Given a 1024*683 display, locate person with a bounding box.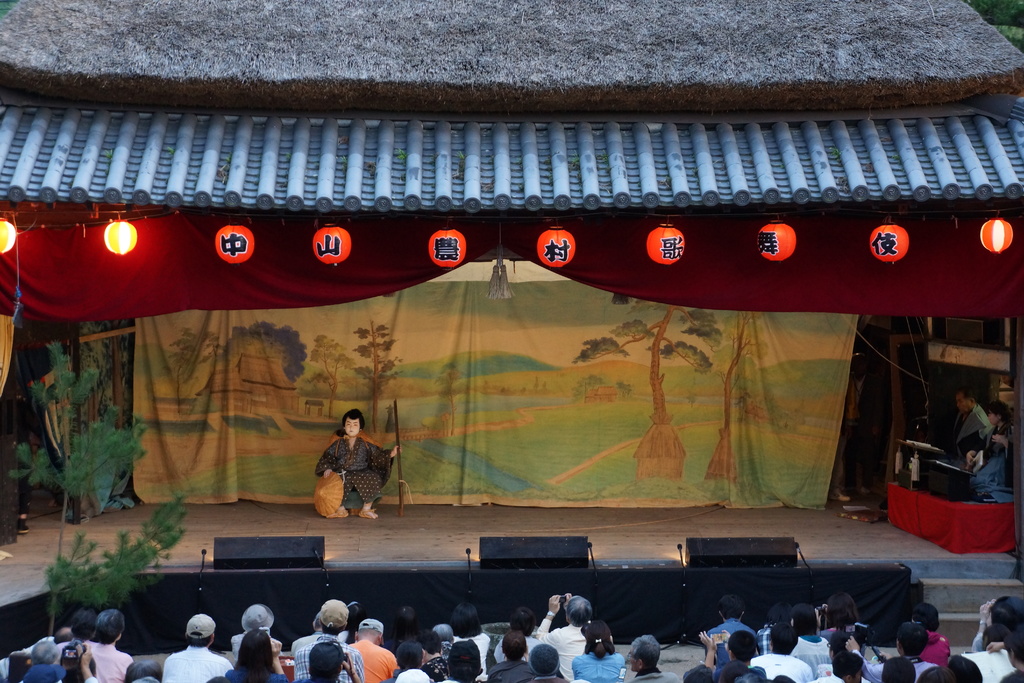
Located: locate(319, 409, 390, 530).
